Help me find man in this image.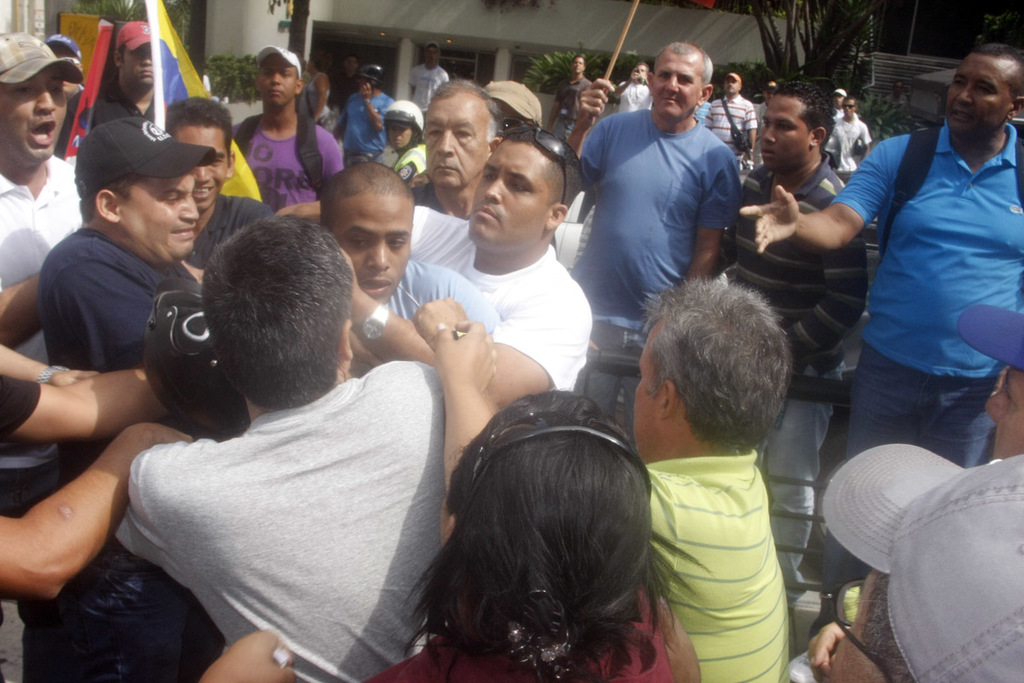
Found it: rect(592, 52, 748, 333).
